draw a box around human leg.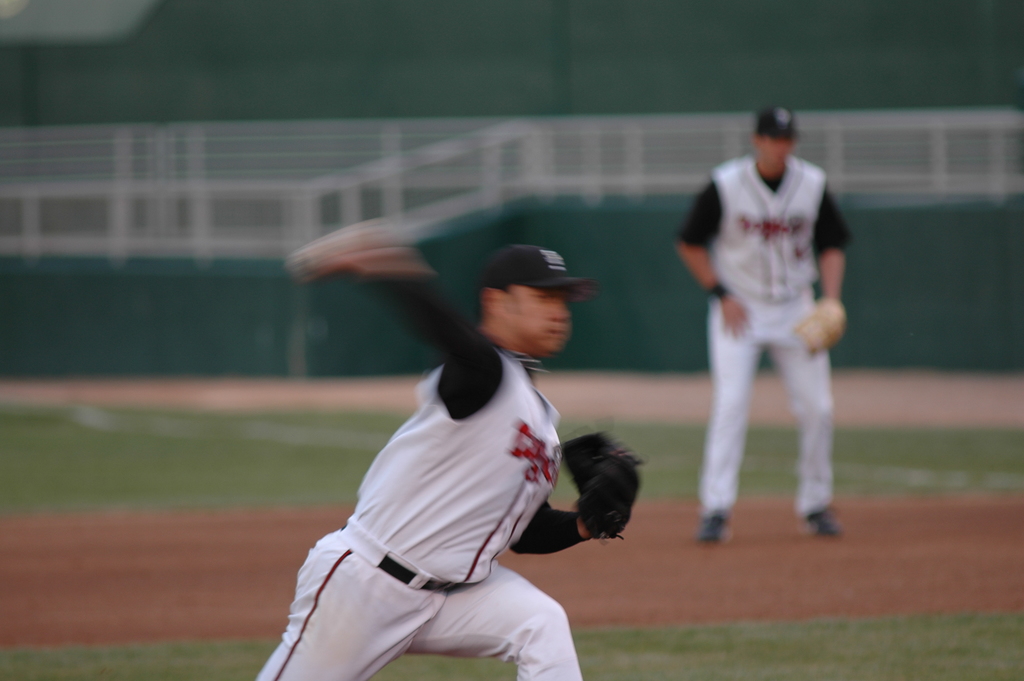
box=[763, 289, 846, 540].
